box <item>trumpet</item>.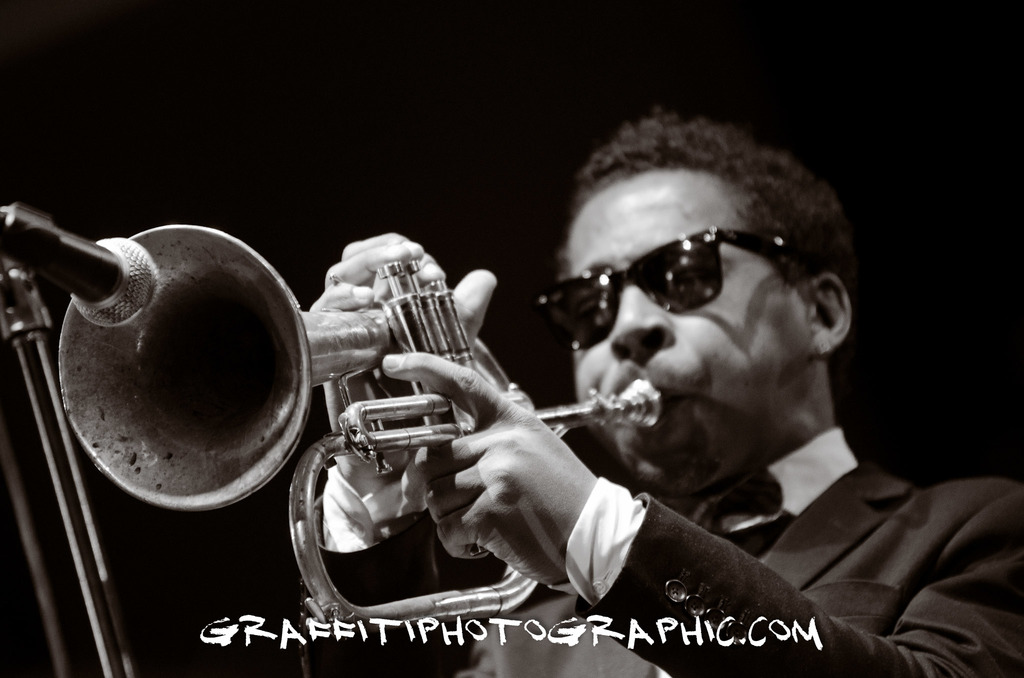
[left=285, top=257, right=661, bottom=624].
